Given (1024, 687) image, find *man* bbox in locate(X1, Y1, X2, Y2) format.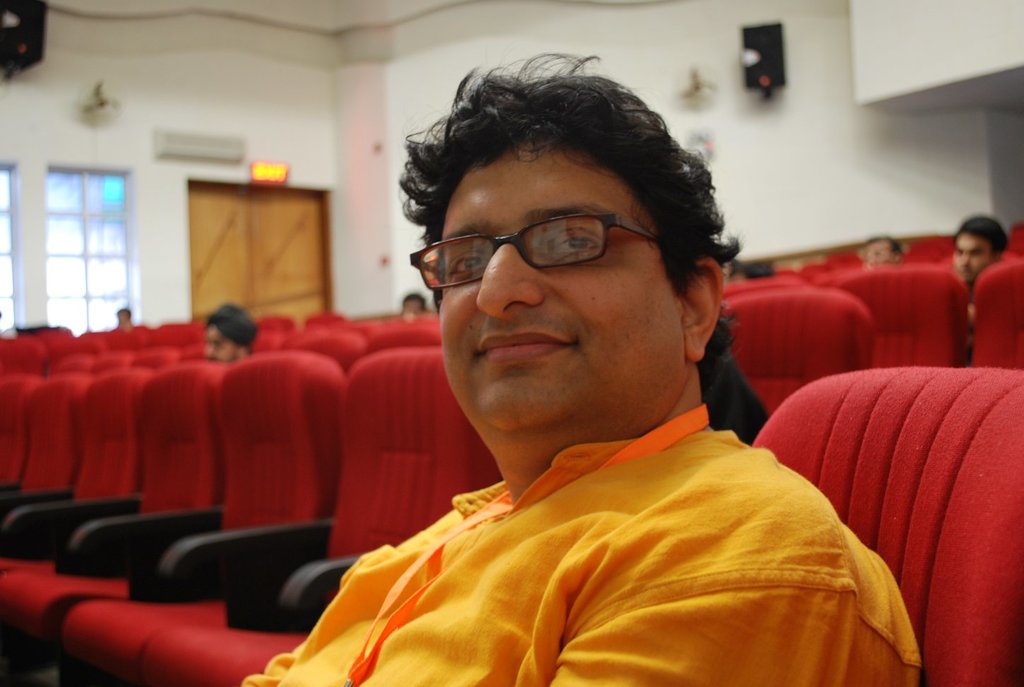
locate(859, 235, 902, 278).
